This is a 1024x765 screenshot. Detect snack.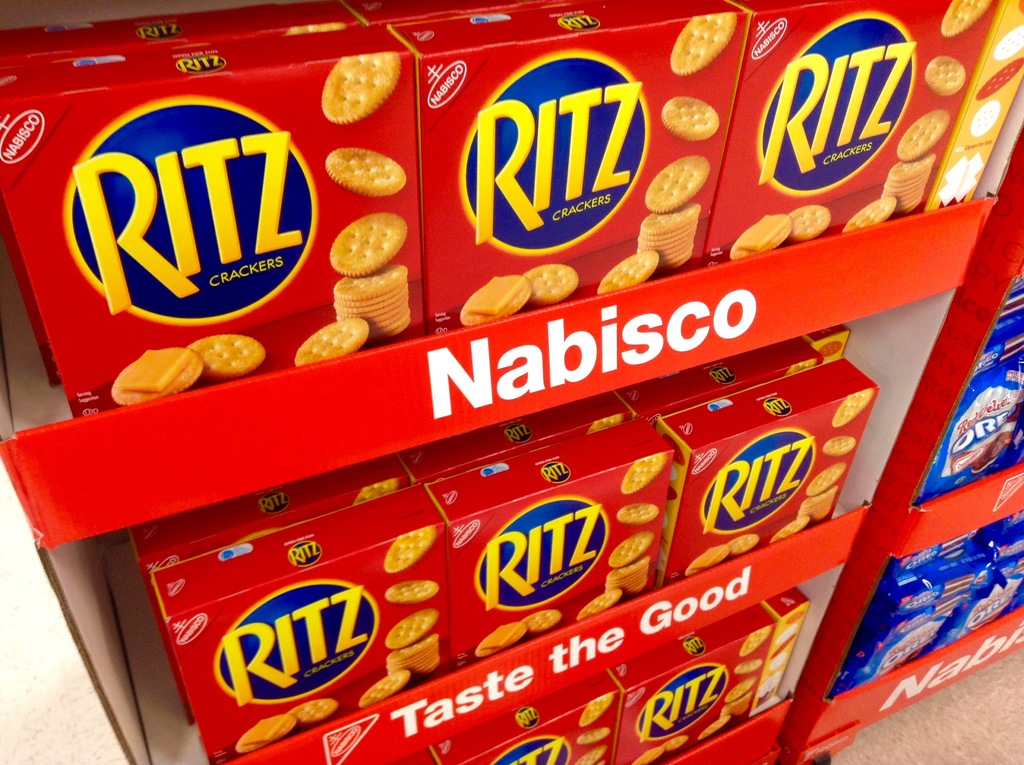
895:154:932:223.
